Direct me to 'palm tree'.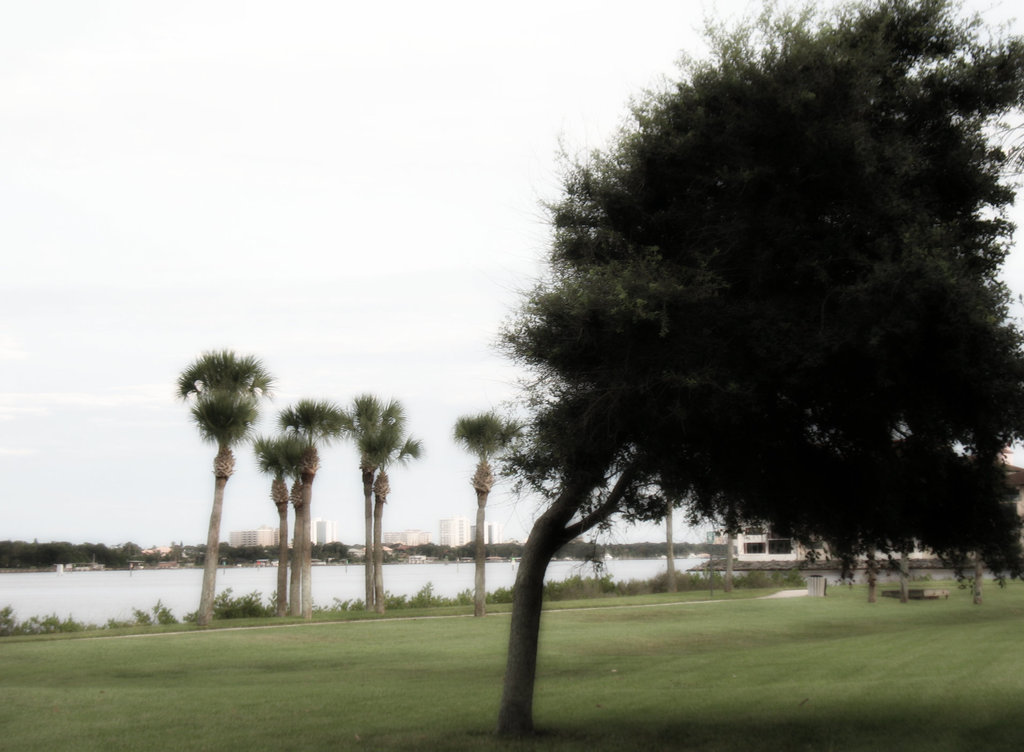
Direction: box(264, 400, 317, 615).
